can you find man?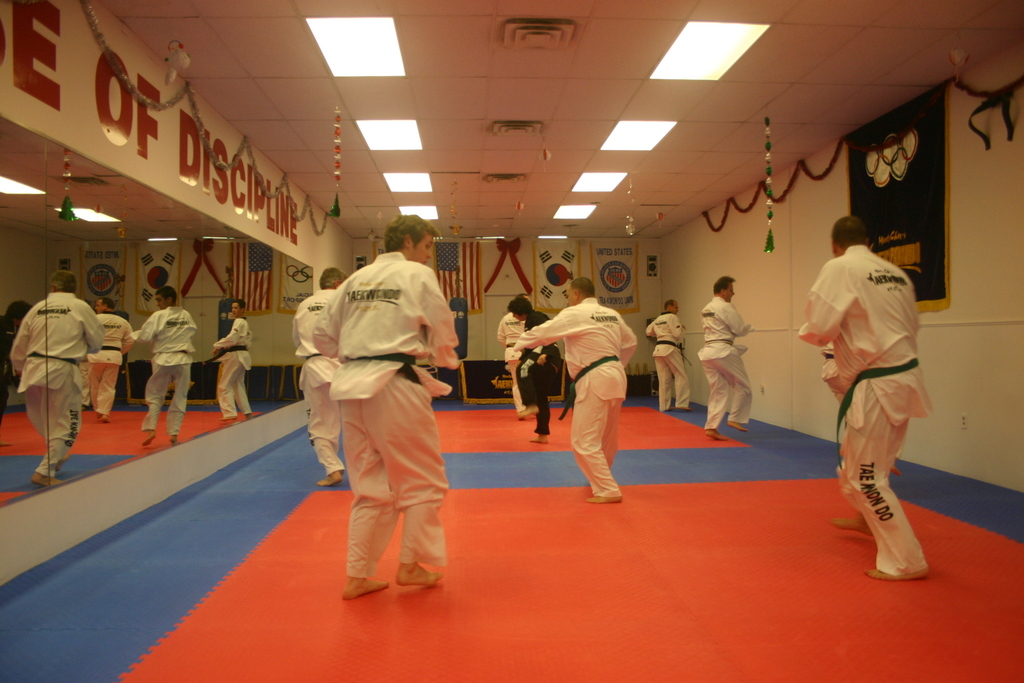
Yes, bounding box: (793, 213, 929, 579).
